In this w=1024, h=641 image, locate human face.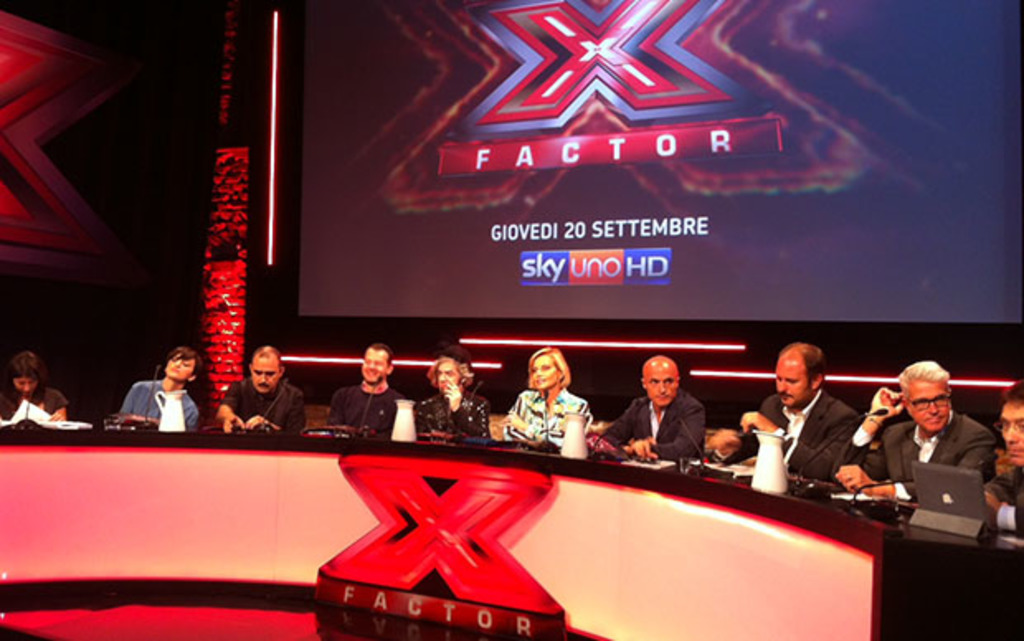
Bounding box: (436,363,459,392).
